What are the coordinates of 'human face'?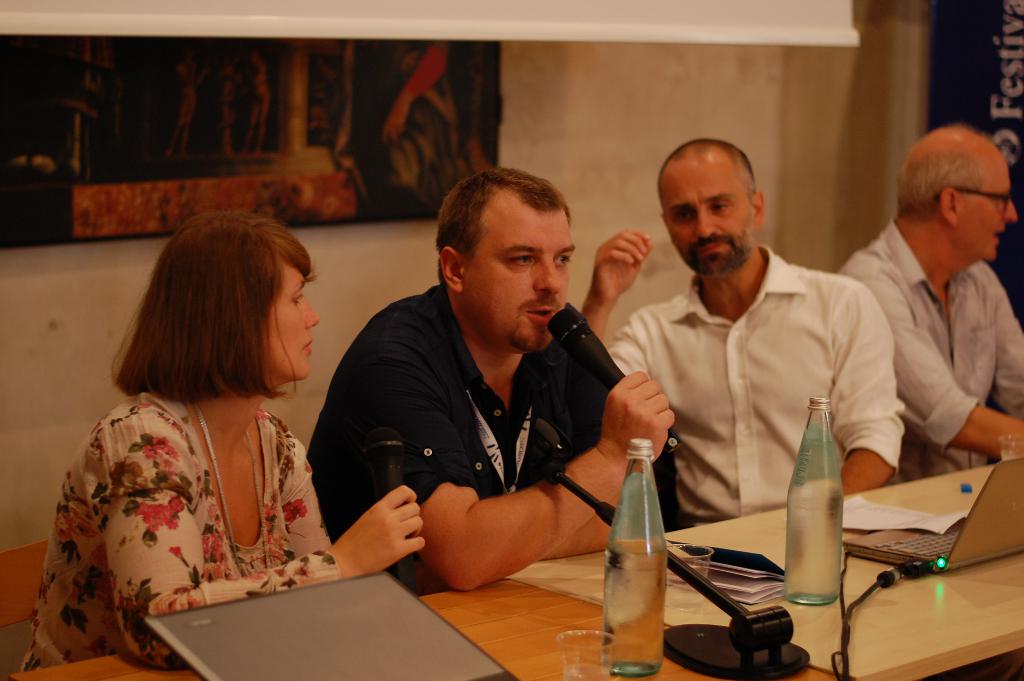
[left=264, top=263, right=317, bottom=381].
